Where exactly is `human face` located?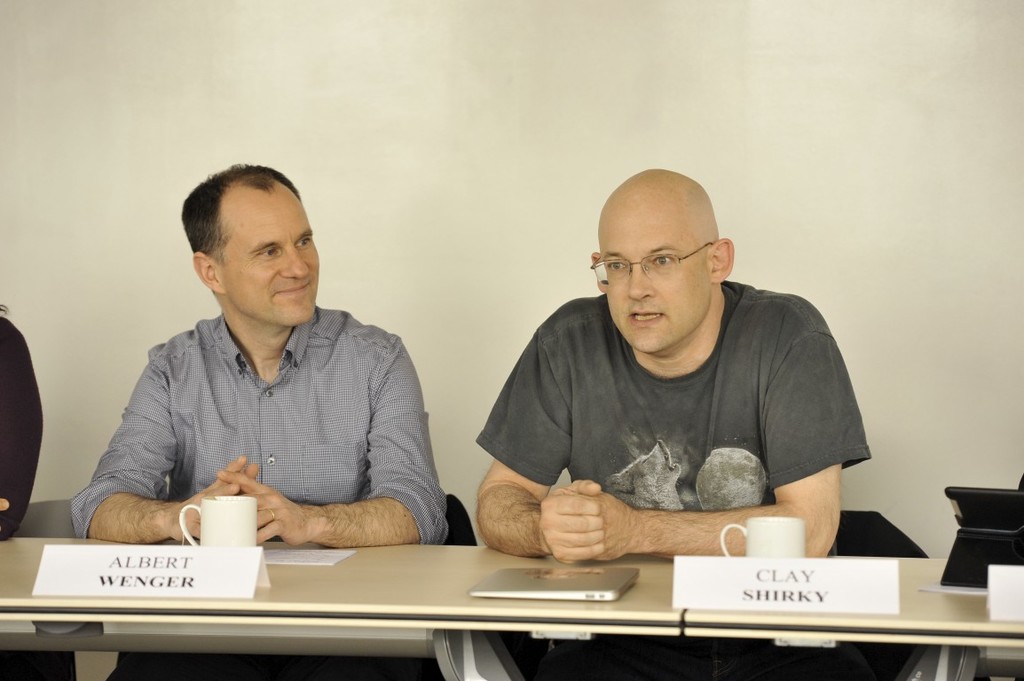
Its bounding box is locate(605, 202, 712, 350).
